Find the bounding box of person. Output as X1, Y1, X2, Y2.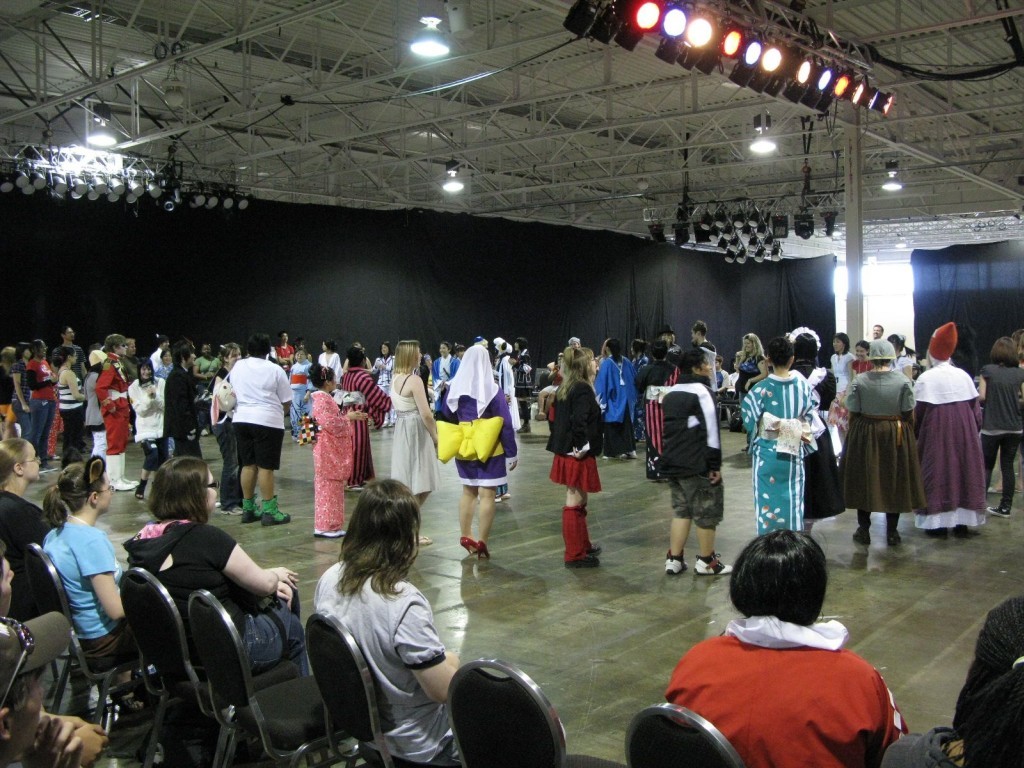
631, 341, 657, 459.
